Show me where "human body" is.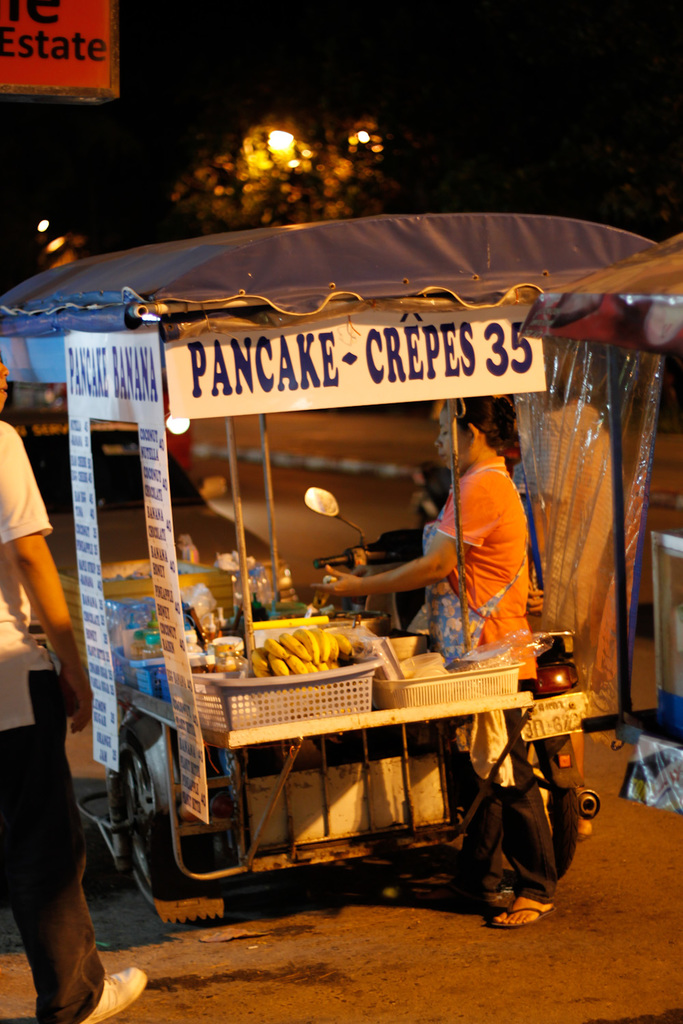
"human body" is at {"x1": 311, "y1": 389, "x2": 557, "y2": 933}.
